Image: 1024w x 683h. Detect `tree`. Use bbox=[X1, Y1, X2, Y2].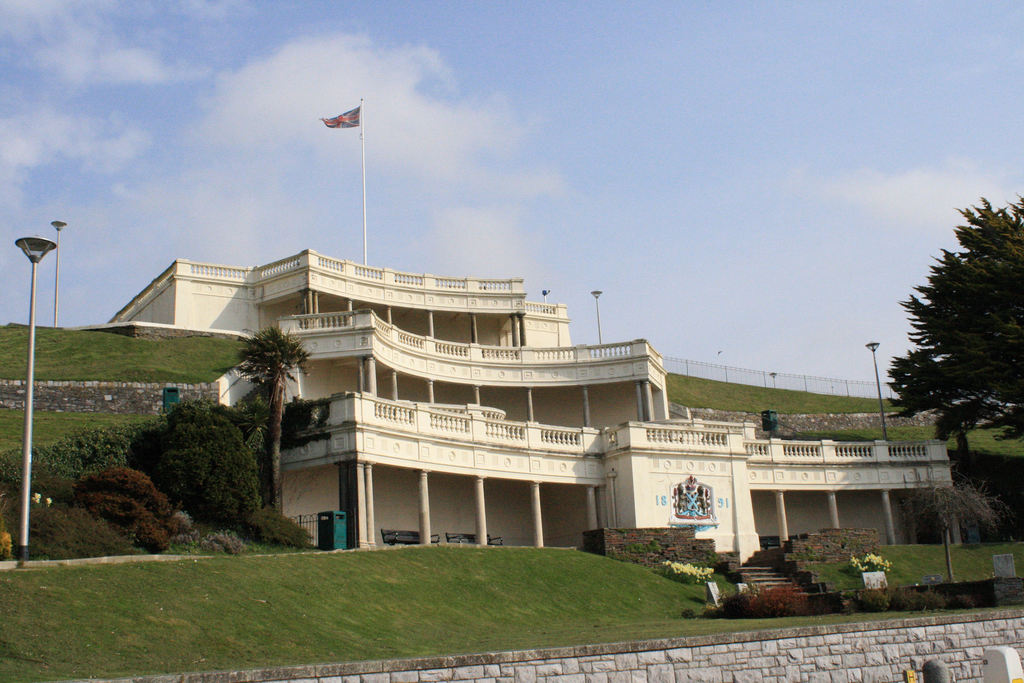
bbox=[132, 391, 268, 513].
